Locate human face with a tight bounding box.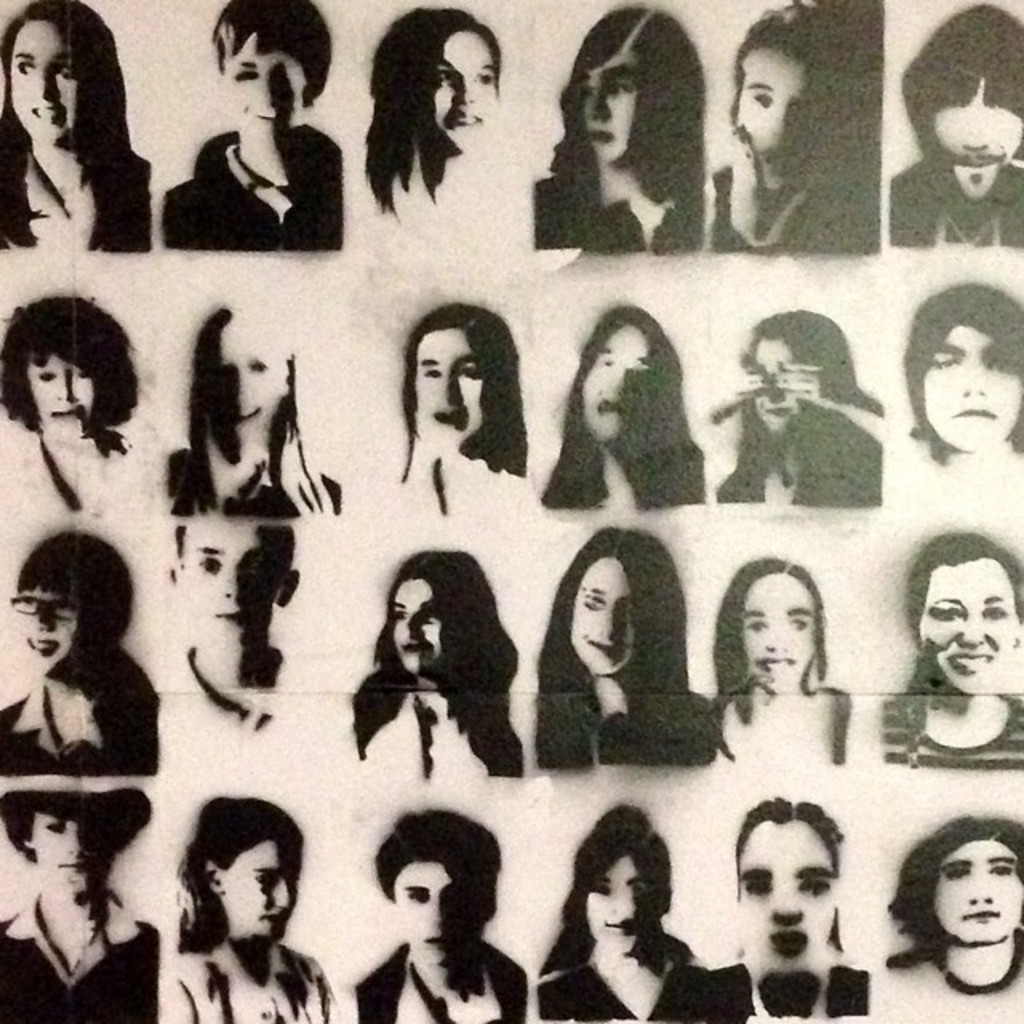
[x1=394, y1=571, x2=440, y2=678].
